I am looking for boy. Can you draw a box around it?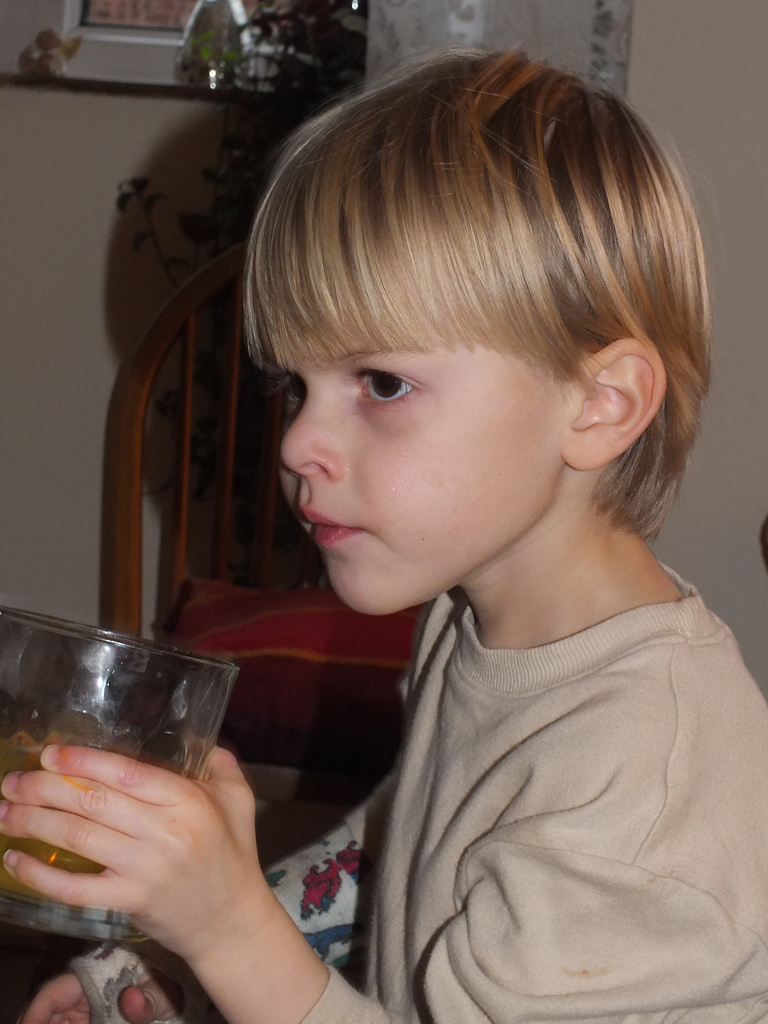
Sure, the bounding box is 0,45,764,1021.
